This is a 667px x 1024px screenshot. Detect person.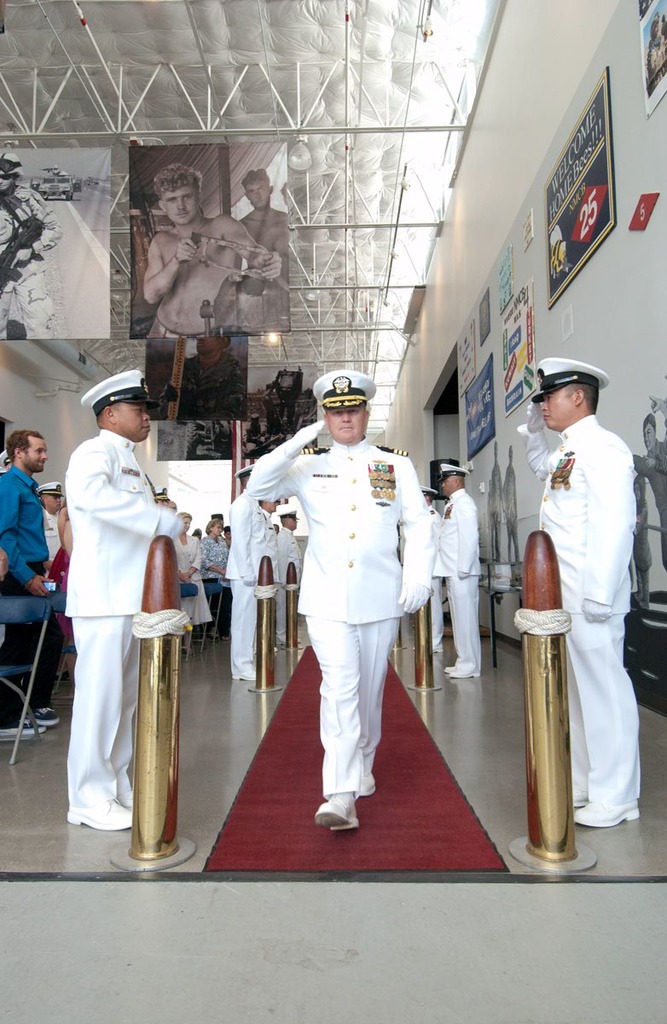
BBox(527, 364, 640, 823).
